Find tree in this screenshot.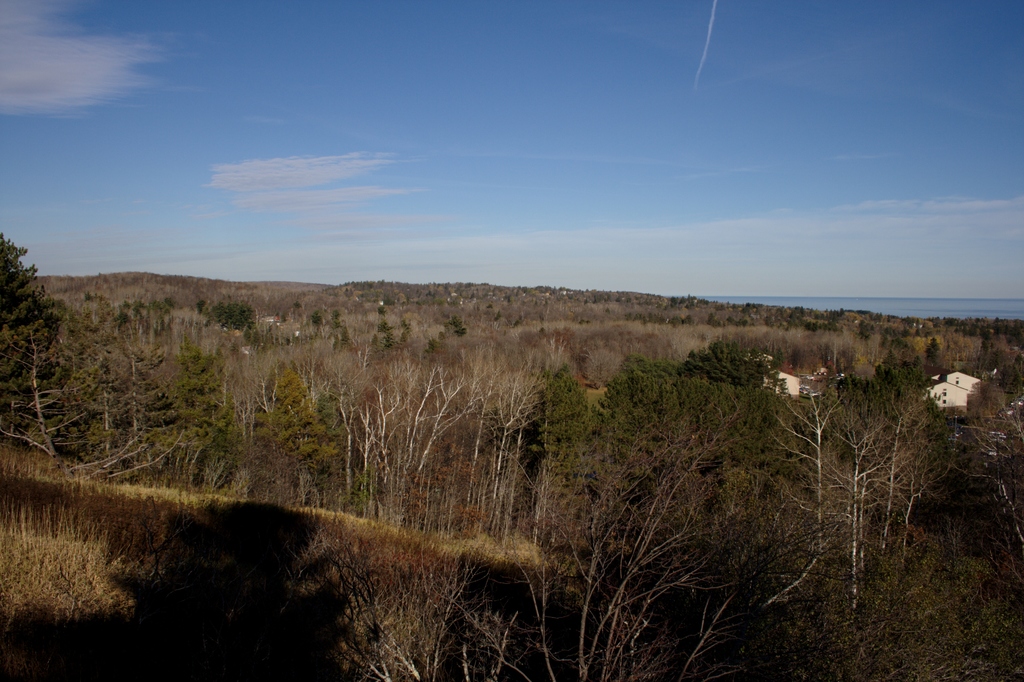
The bounding box for tree is 0,229,98,468.
